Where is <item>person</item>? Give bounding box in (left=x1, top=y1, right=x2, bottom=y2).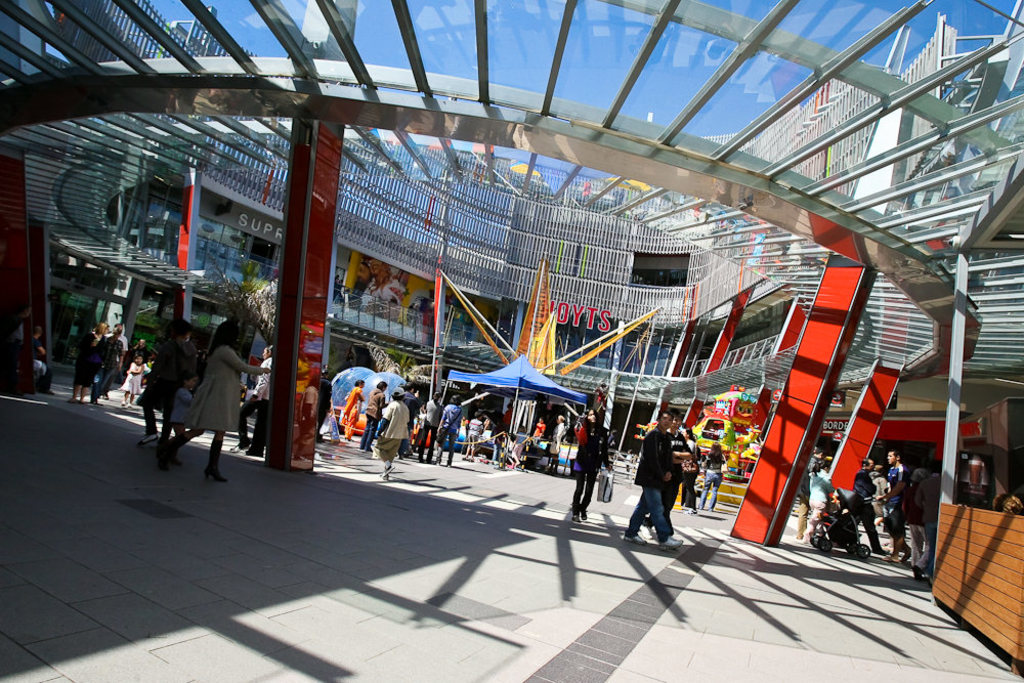
(left=420, top=394, right=442, bottom=460).
